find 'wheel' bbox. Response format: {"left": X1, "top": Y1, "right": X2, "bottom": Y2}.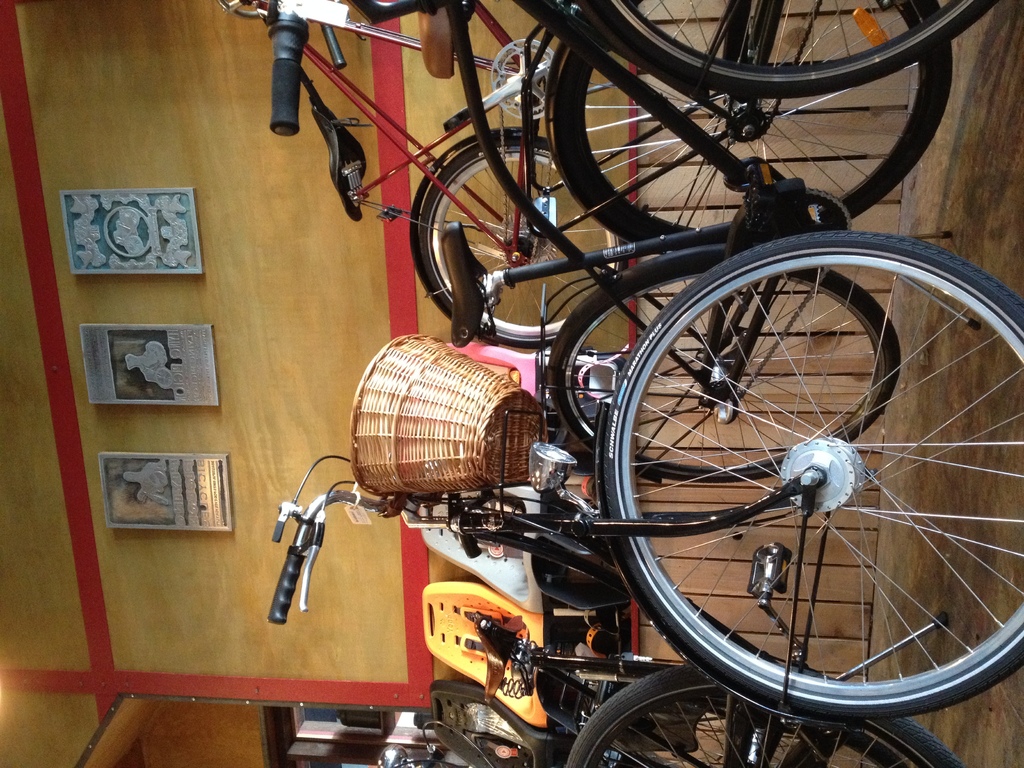
{"left": 547, "top": 266, "right": 906, "bottom": 479}.
